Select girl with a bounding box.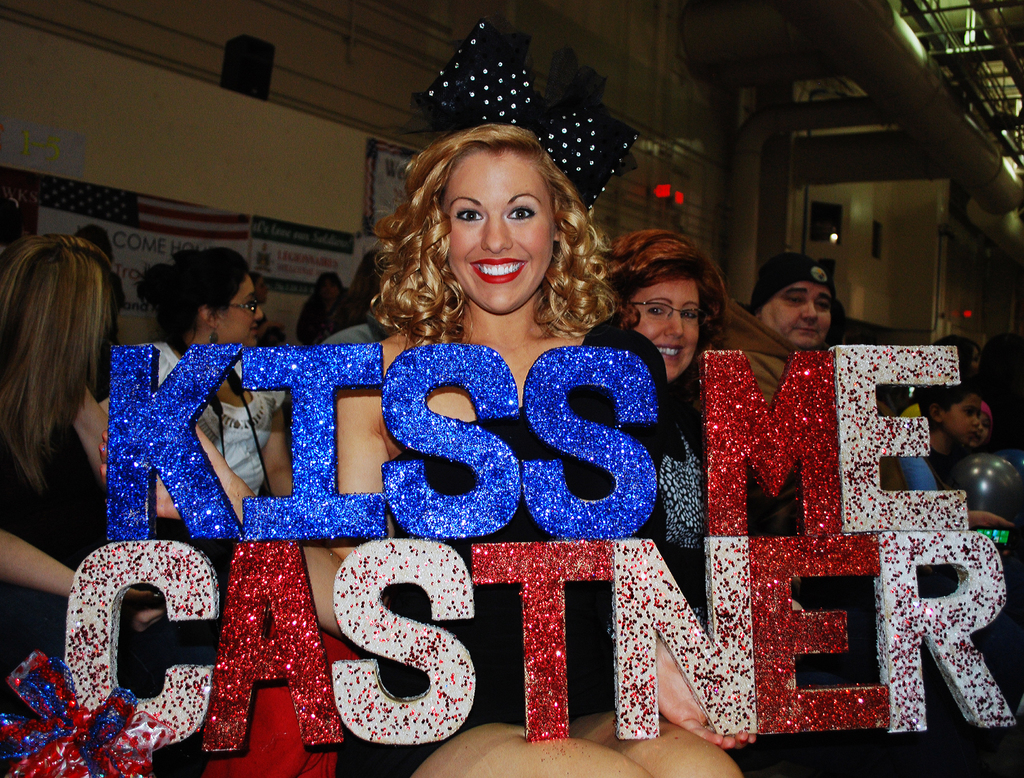
crop(0, 235, 181, 708).
